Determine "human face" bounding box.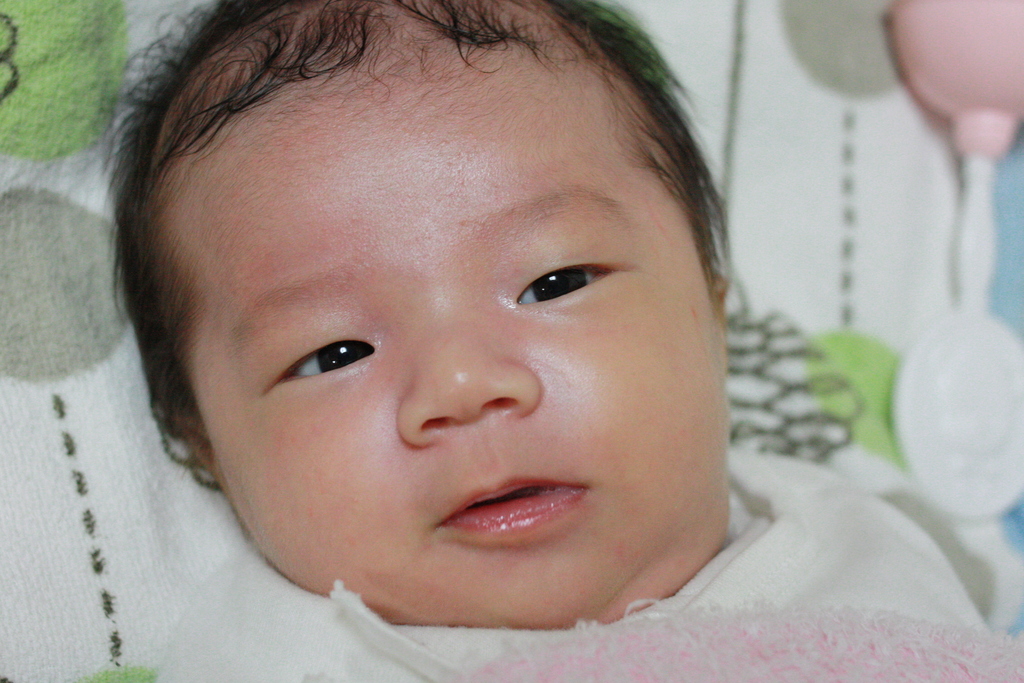
Determined: 157 24 721 612.
